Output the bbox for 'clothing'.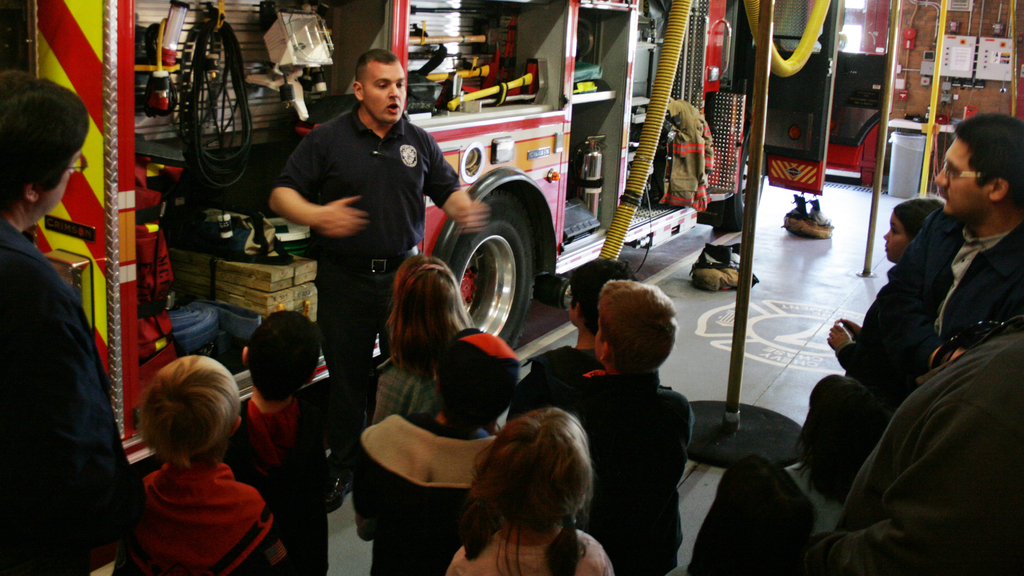
[x1=200, y1=397, x2=366, y2=575].
